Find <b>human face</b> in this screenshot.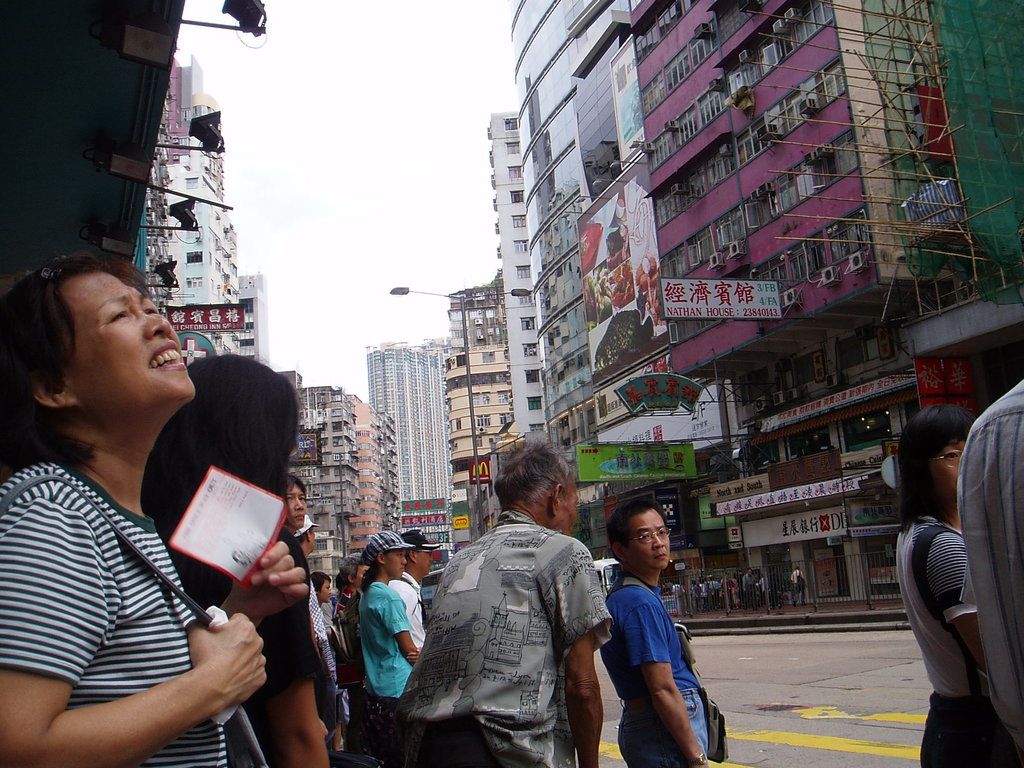
The bounding box for <b>human face</b> is [561, 479, 578, 537].
